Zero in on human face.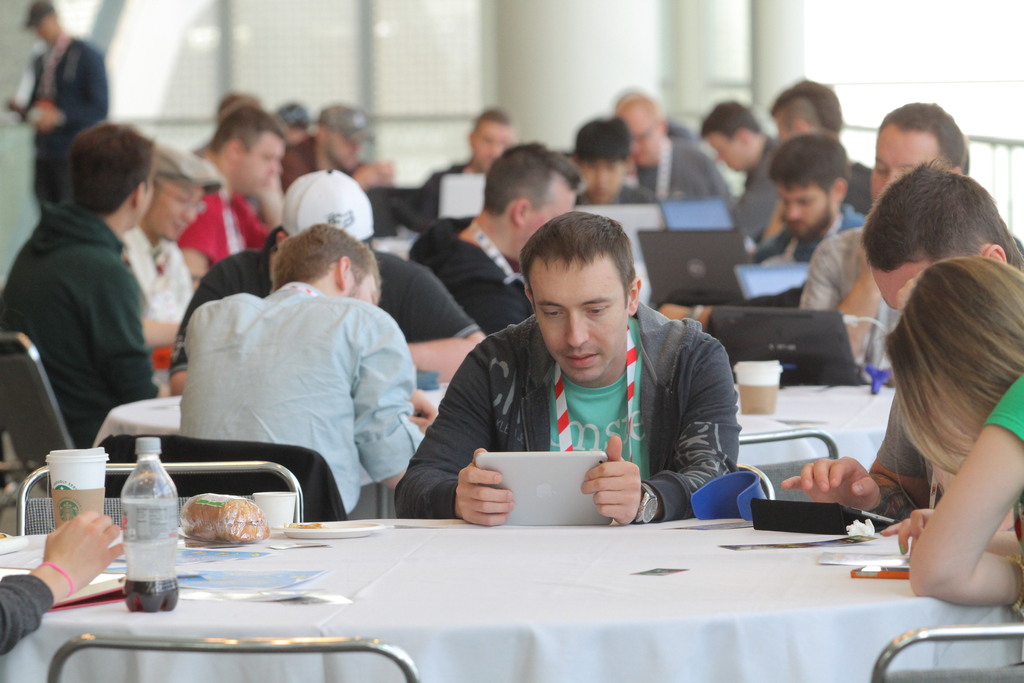
Zeroed in: crop(630, 106, 646, 165).
